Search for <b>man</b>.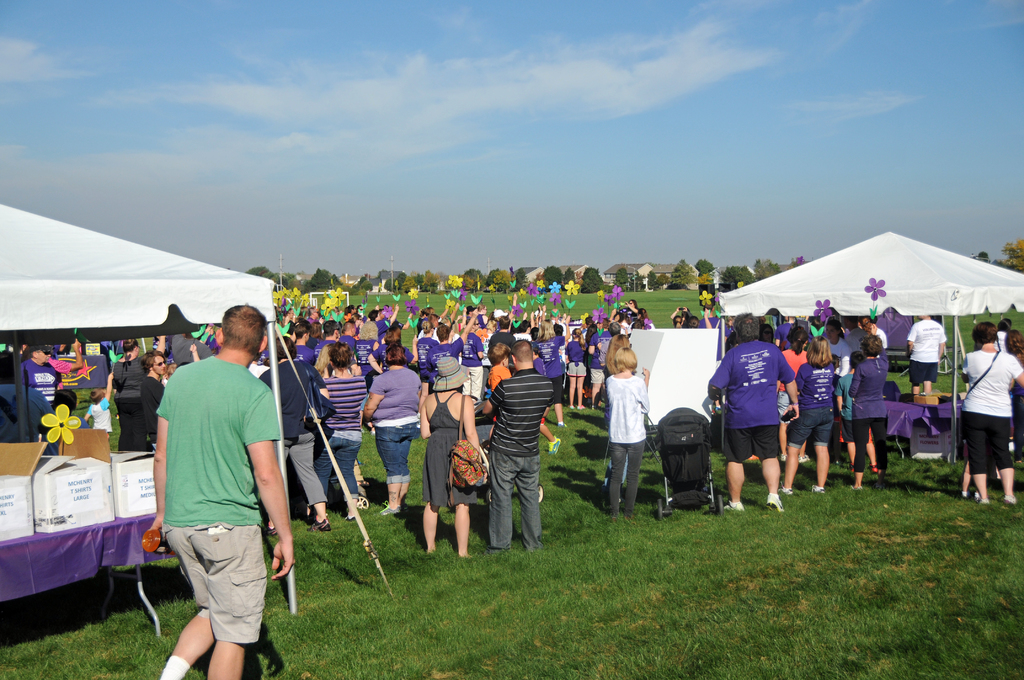
Found at <bbox>460, 314, 486, 404</bbox>.
